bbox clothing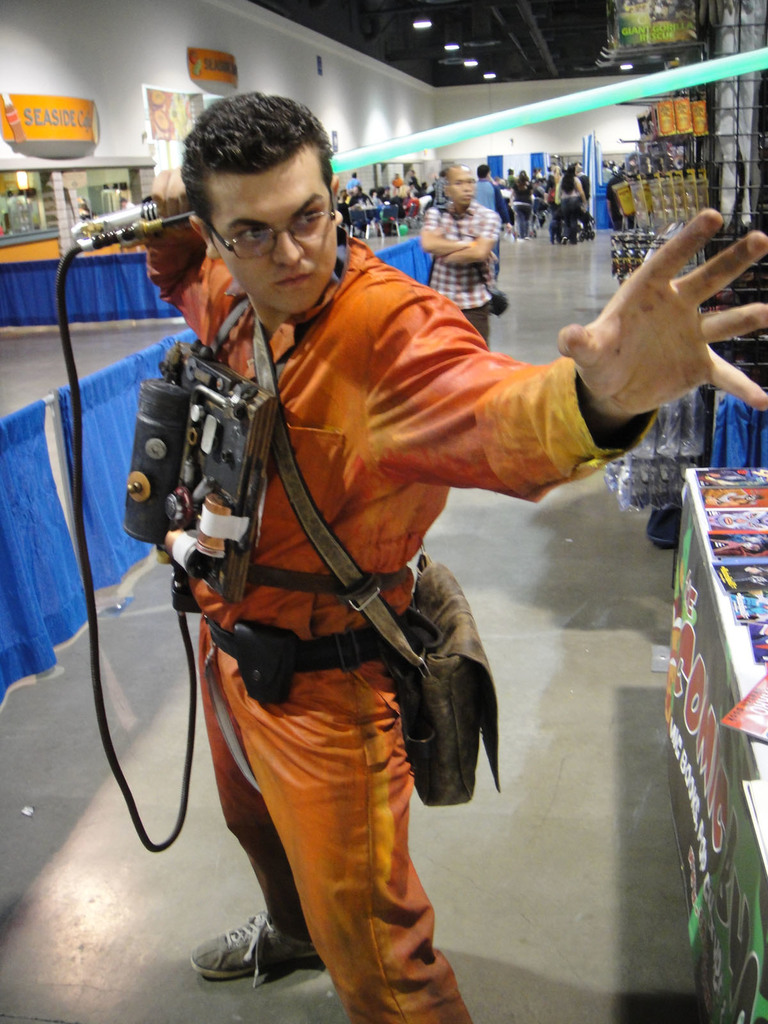
603 166 615 182
